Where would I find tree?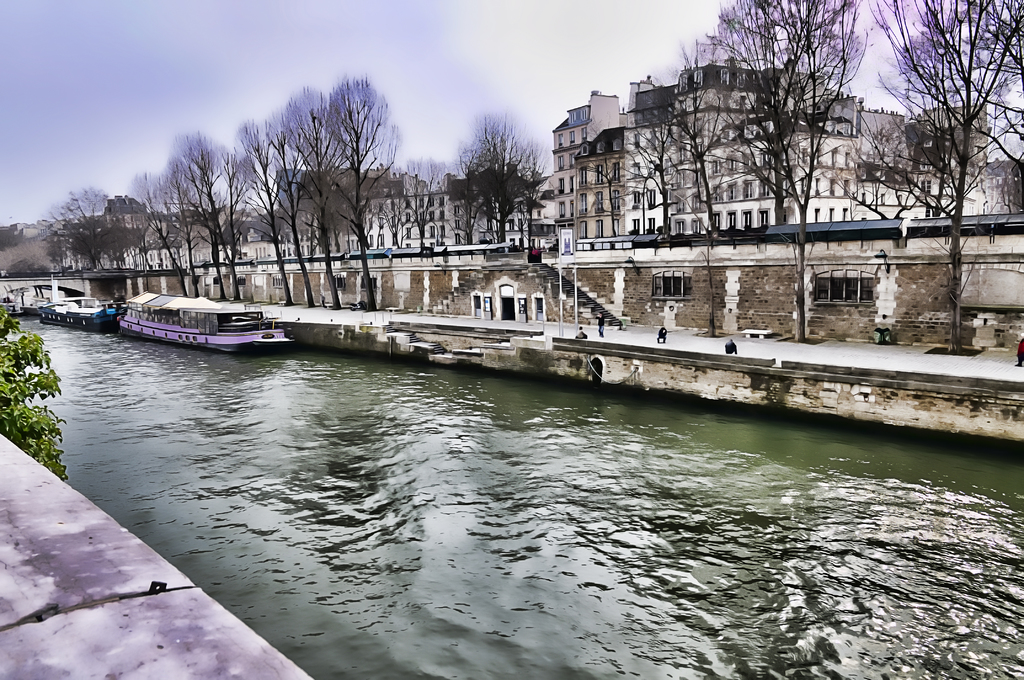
At [660, 0, 817, 234].
